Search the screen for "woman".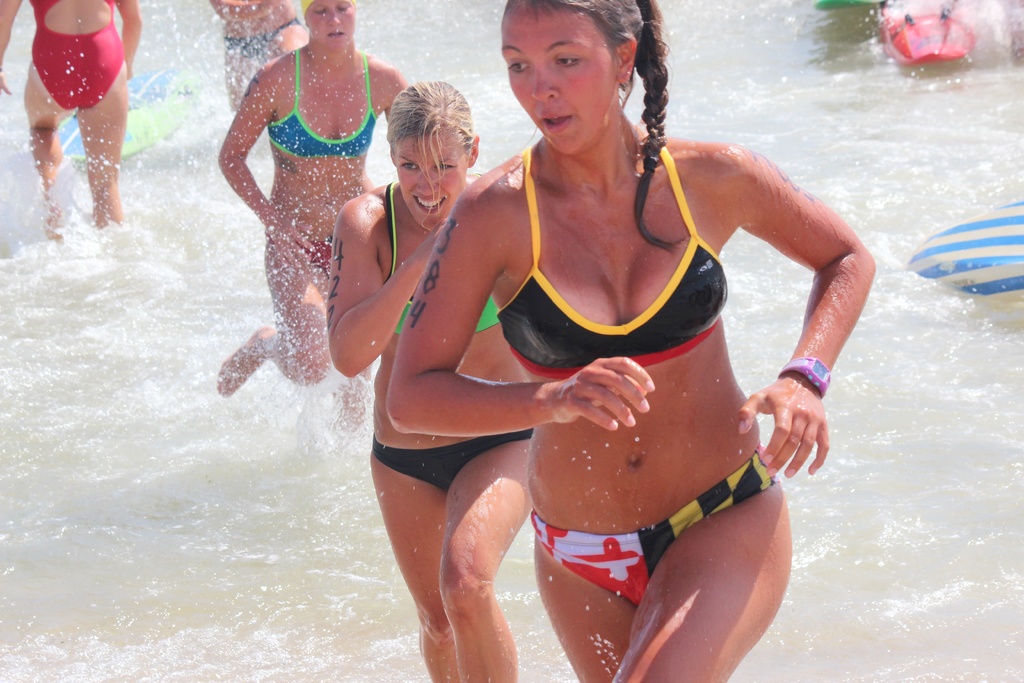
Found at crop(213, 0, 406, 398).
